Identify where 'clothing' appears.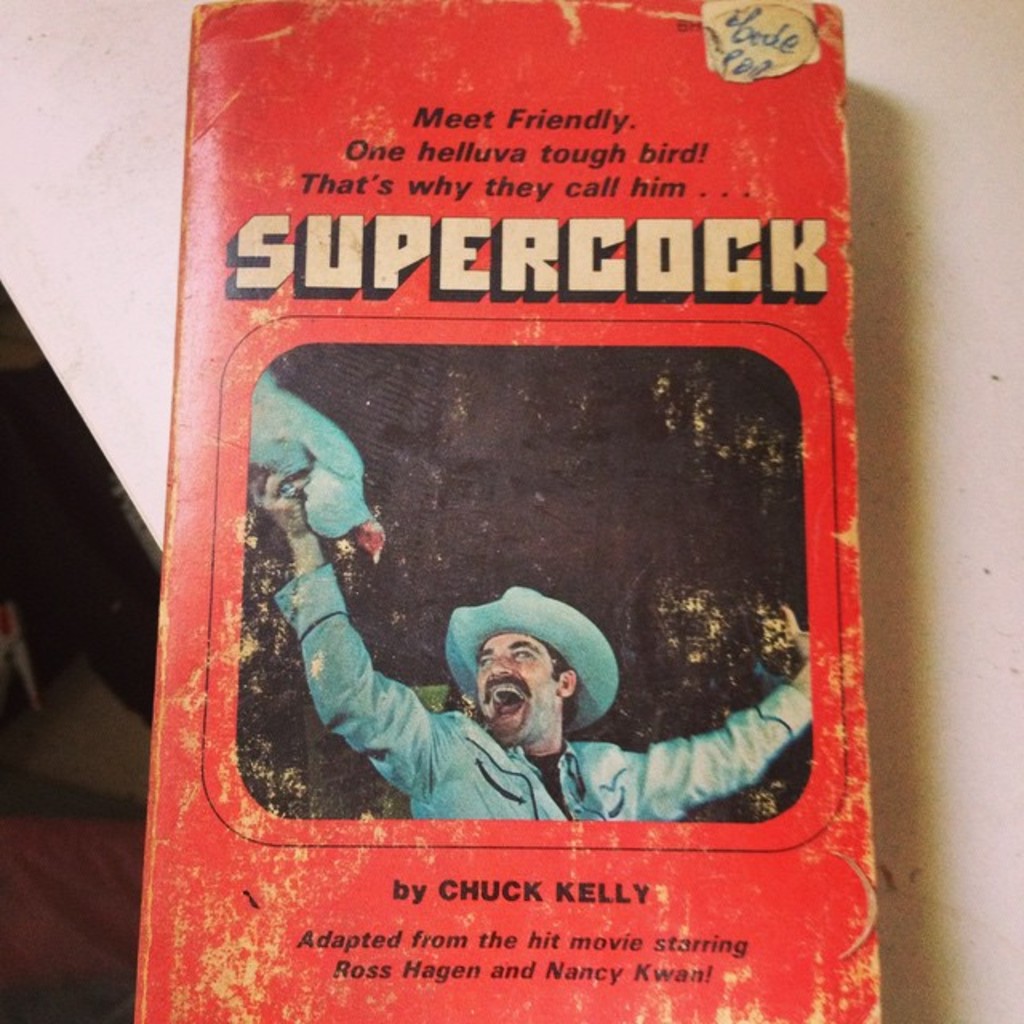
Appears at locate(254, 331, 814, 830).
